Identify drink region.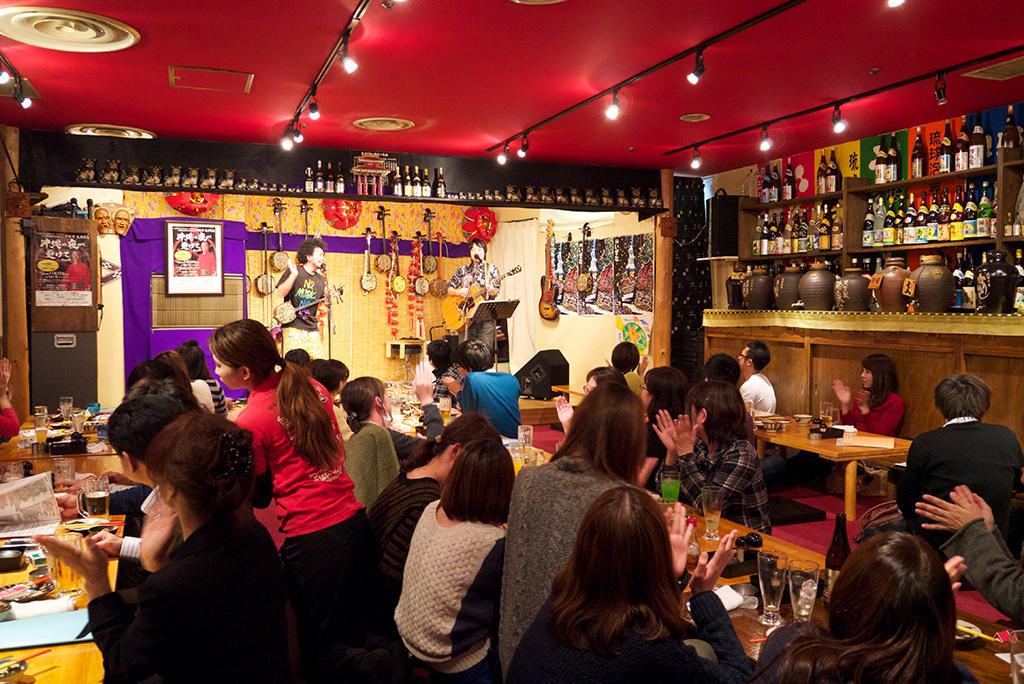
Region: {"left": 1012, "top": 244, "right": 1023, "bottom": 313}.
